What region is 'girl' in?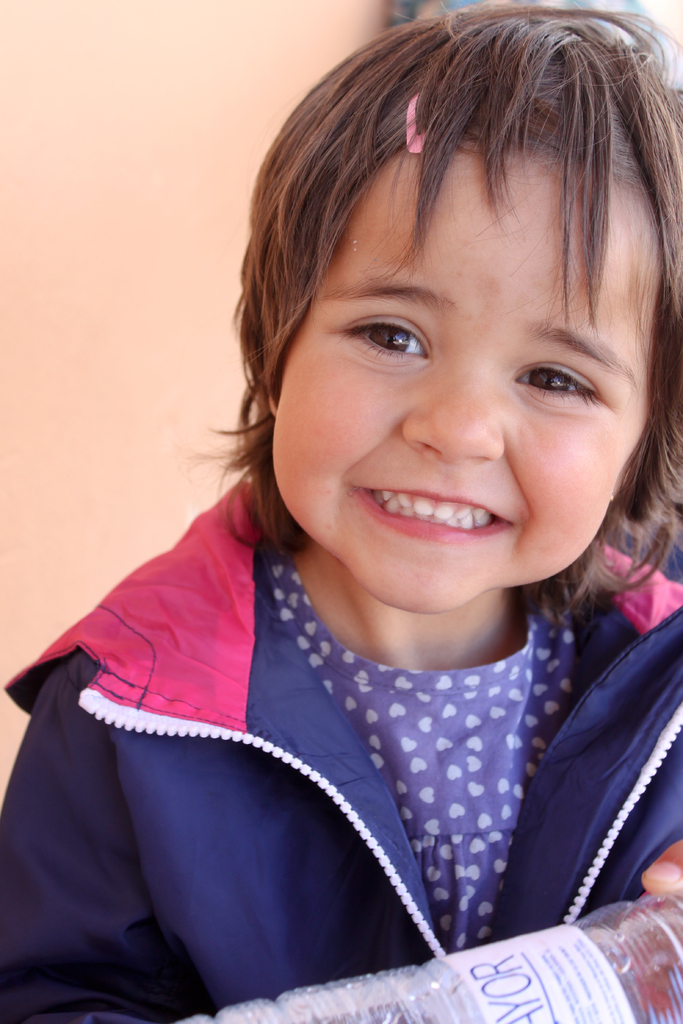
Rect(0, 0, 682, 1023).
